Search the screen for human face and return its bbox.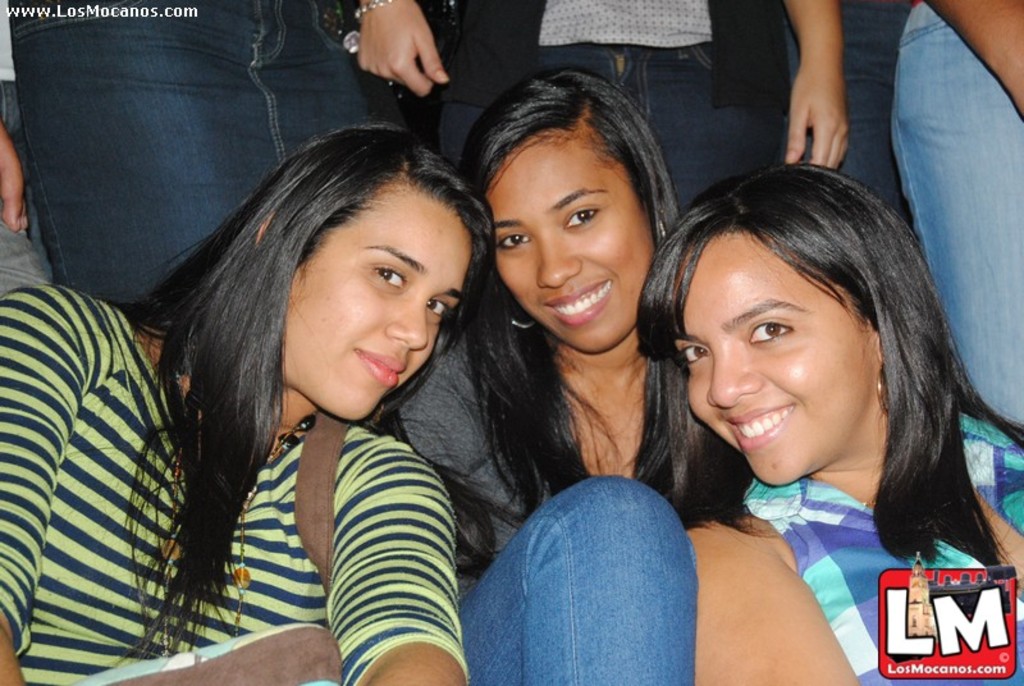
Found: 291,178,476,422.
